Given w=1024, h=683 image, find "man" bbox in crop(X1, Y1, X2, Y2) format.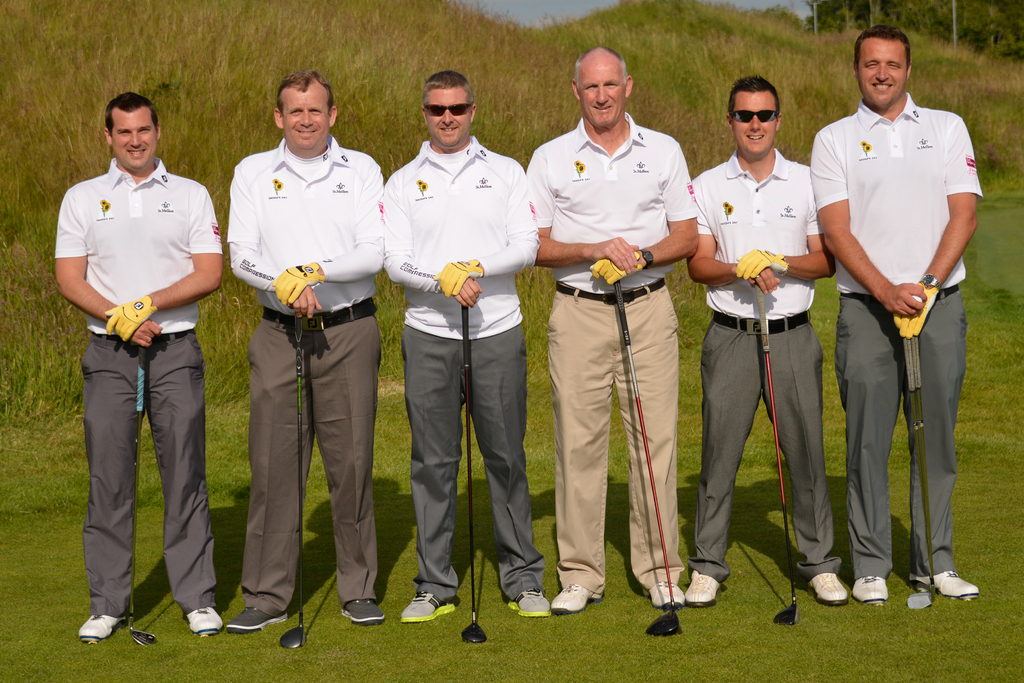
crop(802, 15, 984, 611).
